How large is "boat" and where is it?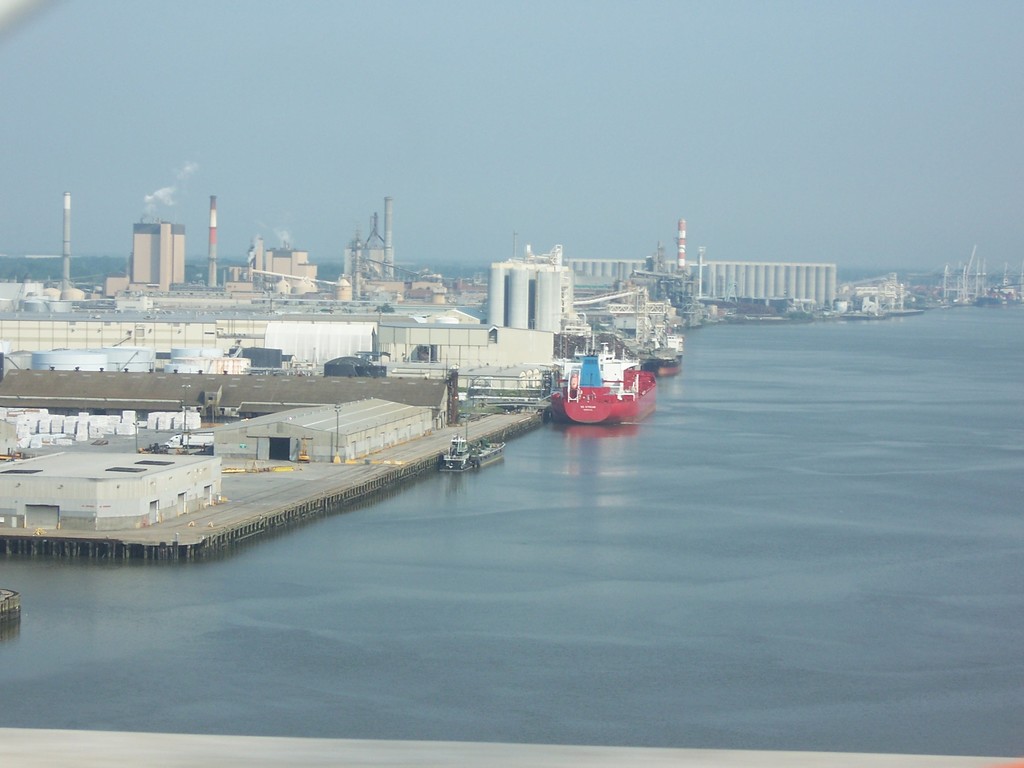
Bounding box: (649, 329, 685, 357).
